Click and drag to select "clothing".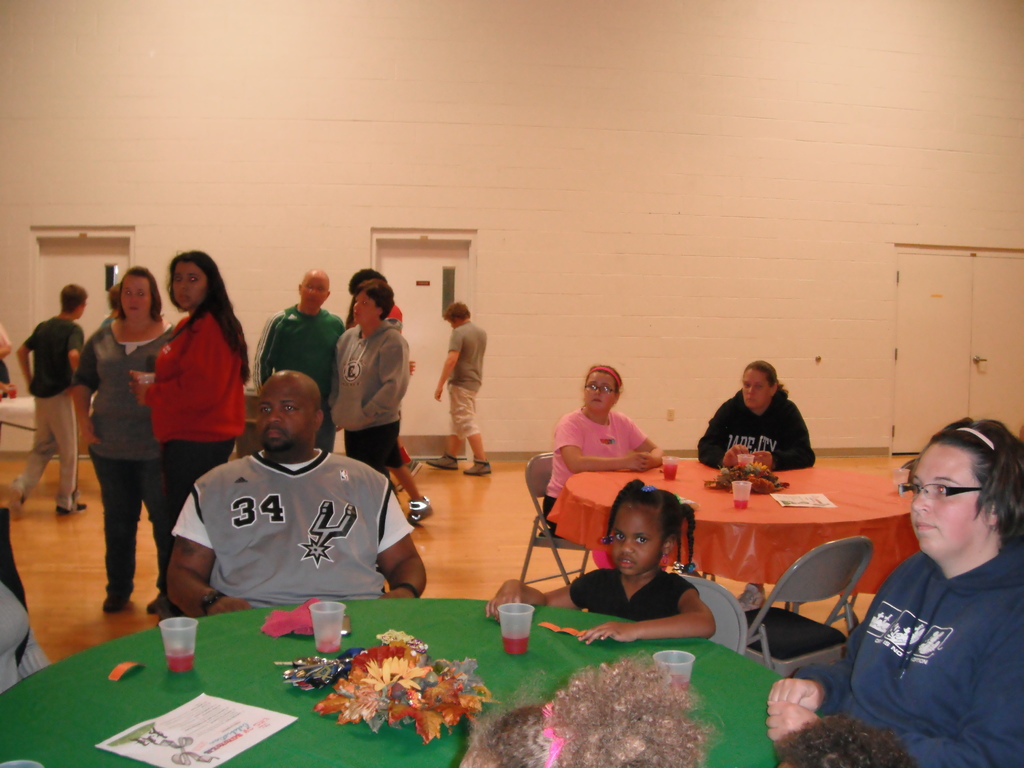
Selection: 383/305/400/467.
